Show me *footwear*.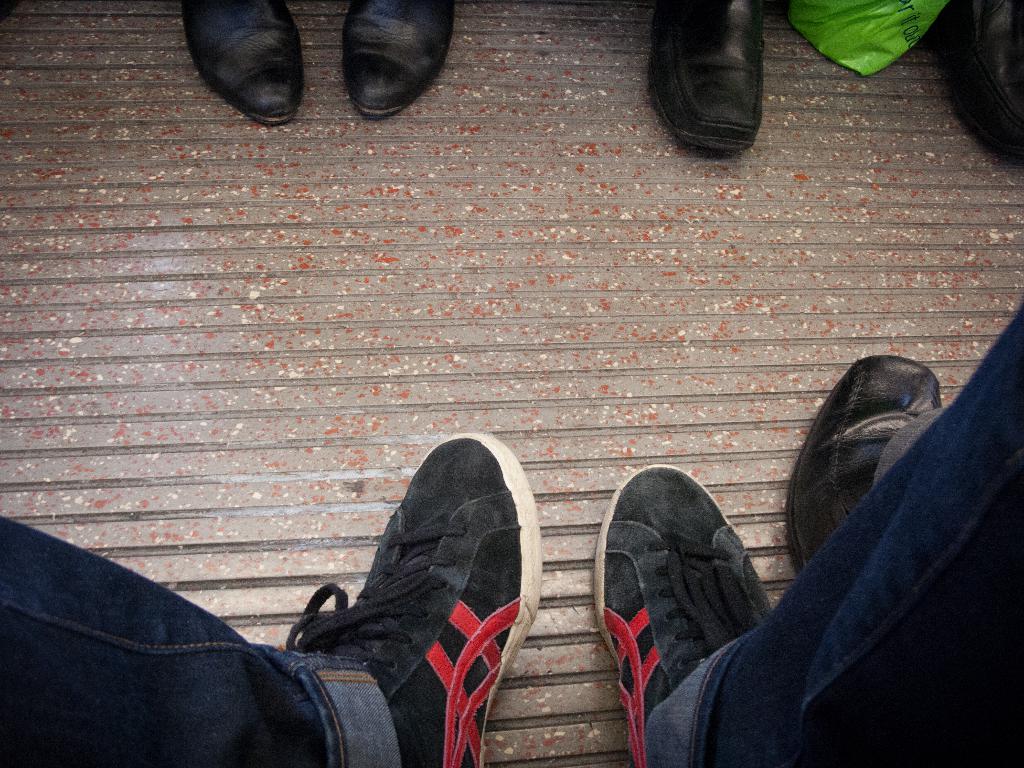
*footwear* is here: select_region(340, 0, 456, 119).
